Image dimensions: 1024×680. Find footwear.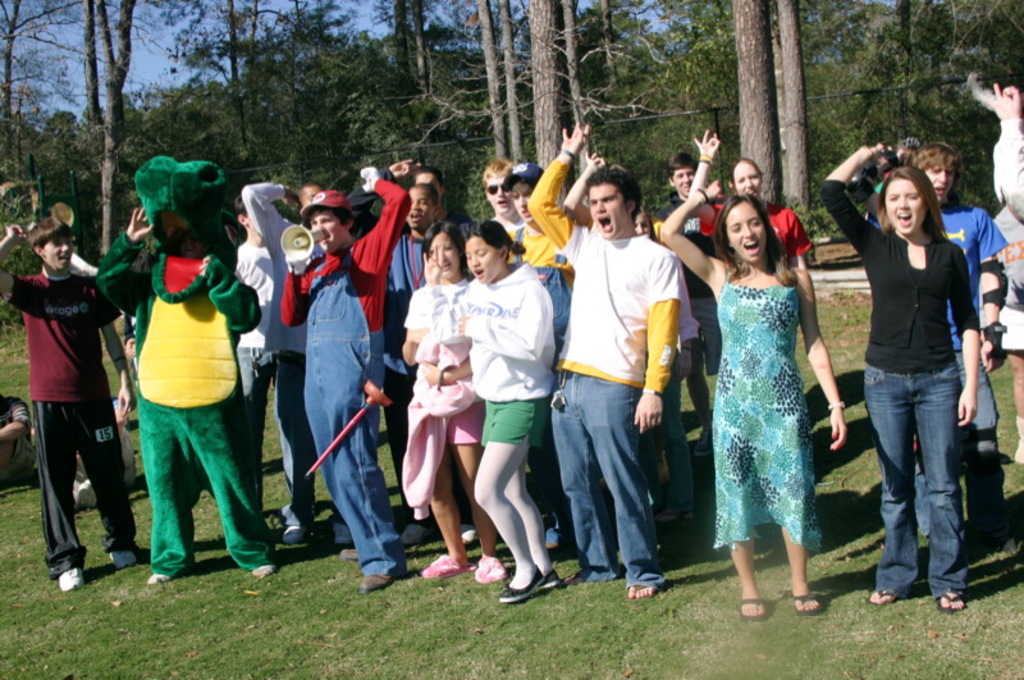
l=736, t=595, r=772, b=622.
